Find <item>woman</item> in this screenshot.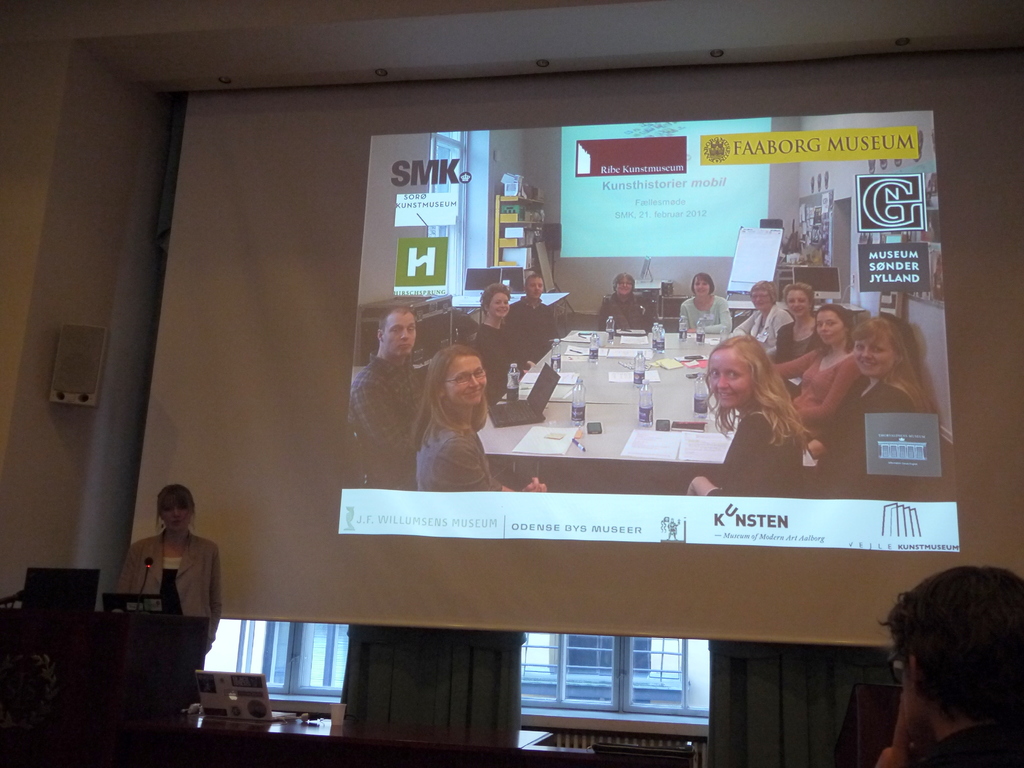
The bounding box for <item>woman</item> is [left=604, top=271, right=659, bottom=337].
